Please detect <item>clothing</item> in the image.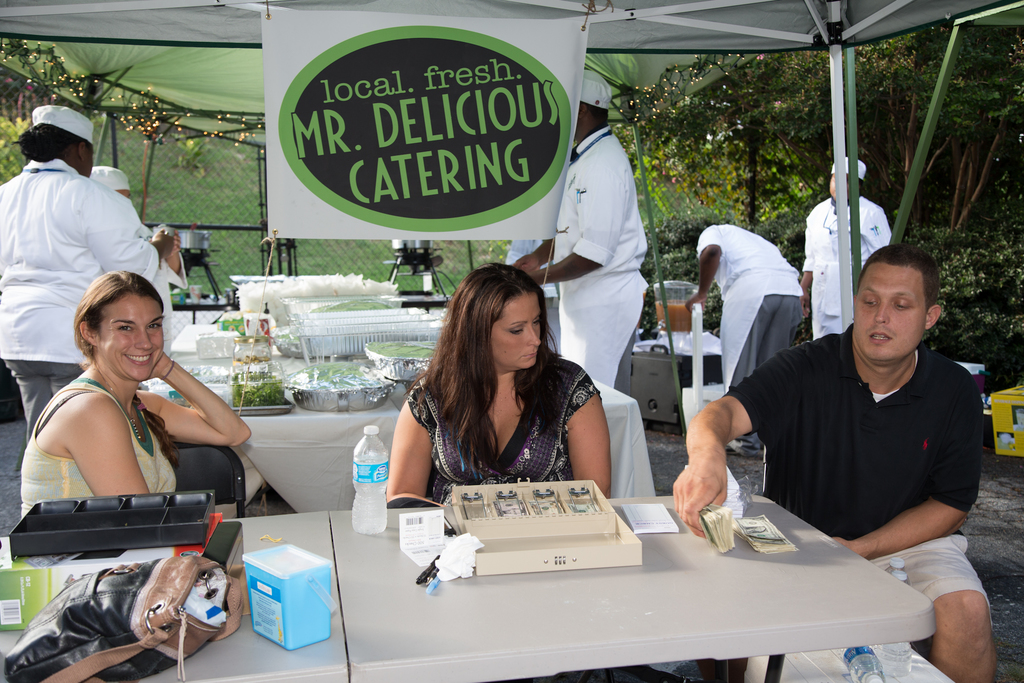
400 362 601 504.
